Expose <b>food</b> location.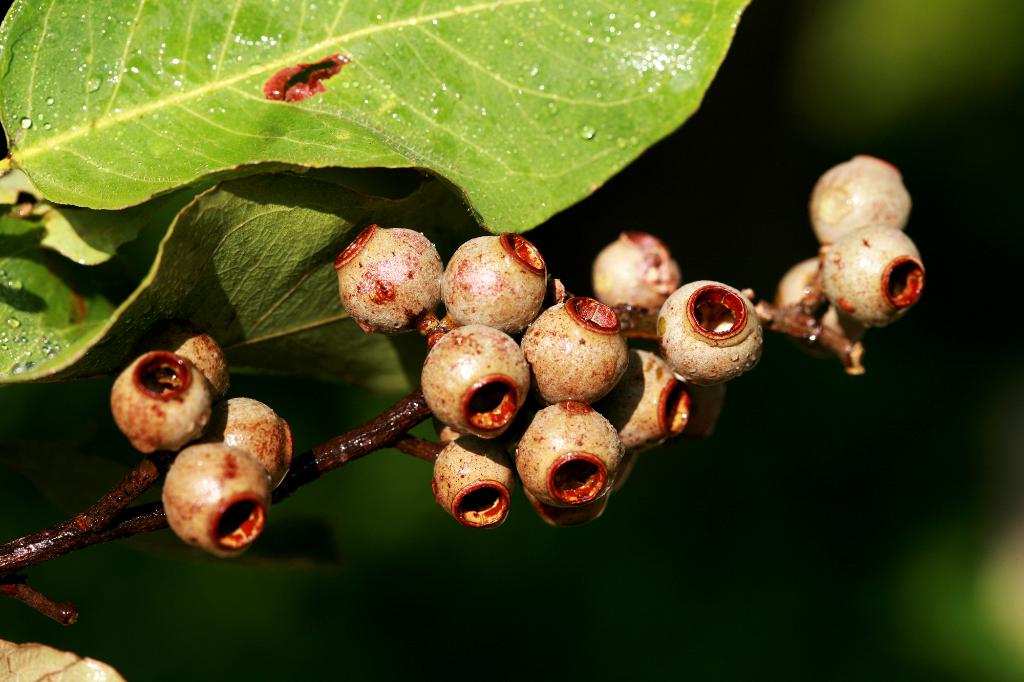
Exposed at 532, 301, 632, 389.
